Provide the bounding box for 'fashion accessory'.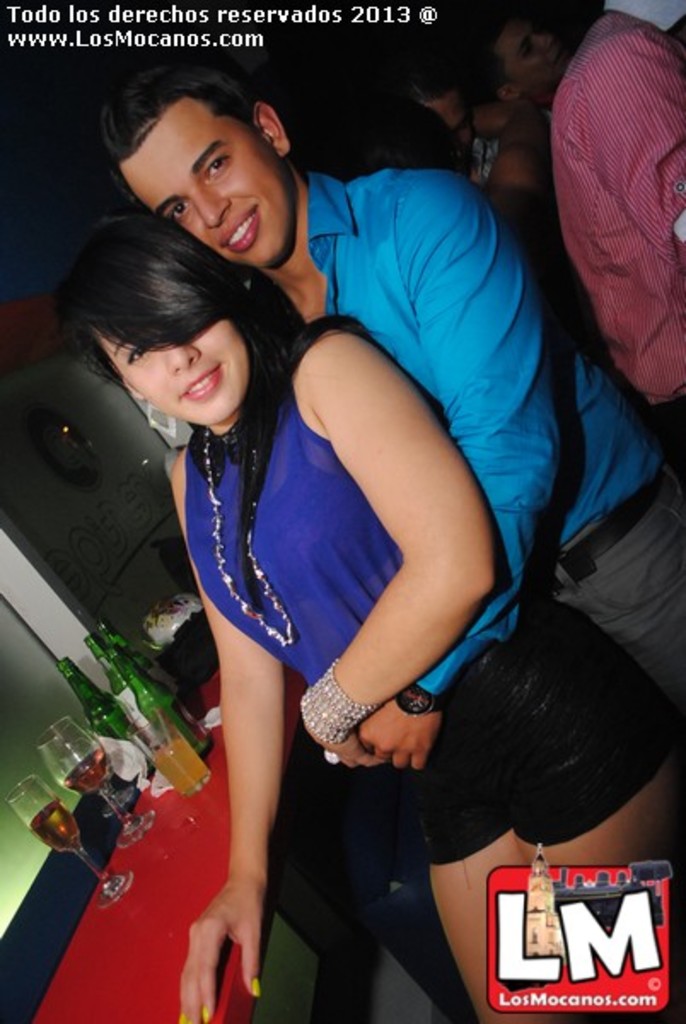
246/978/265/998.
